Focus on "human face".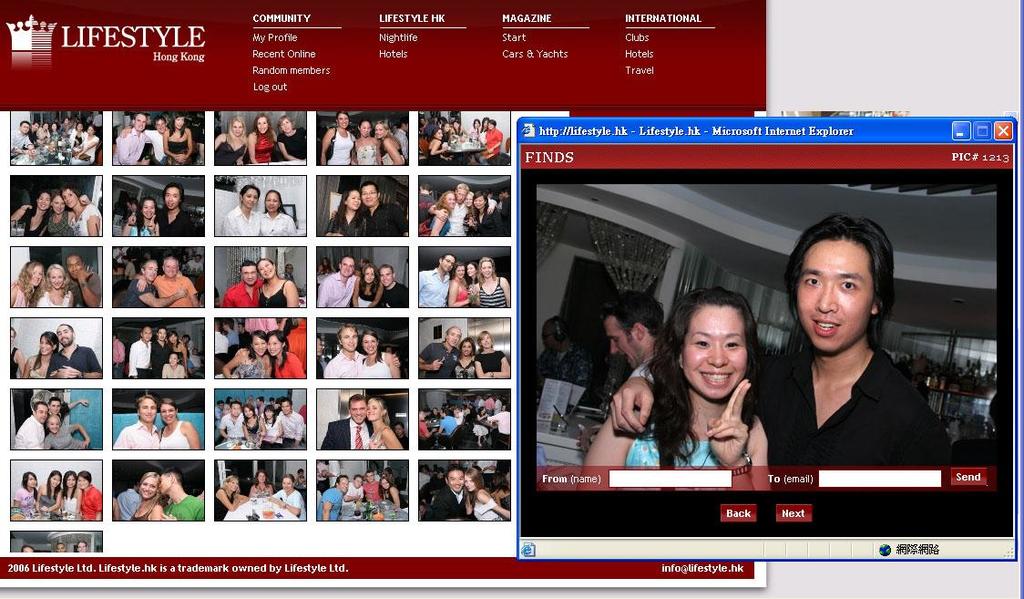
Focused at [left=350, top=402, right=359, bottom=422].
